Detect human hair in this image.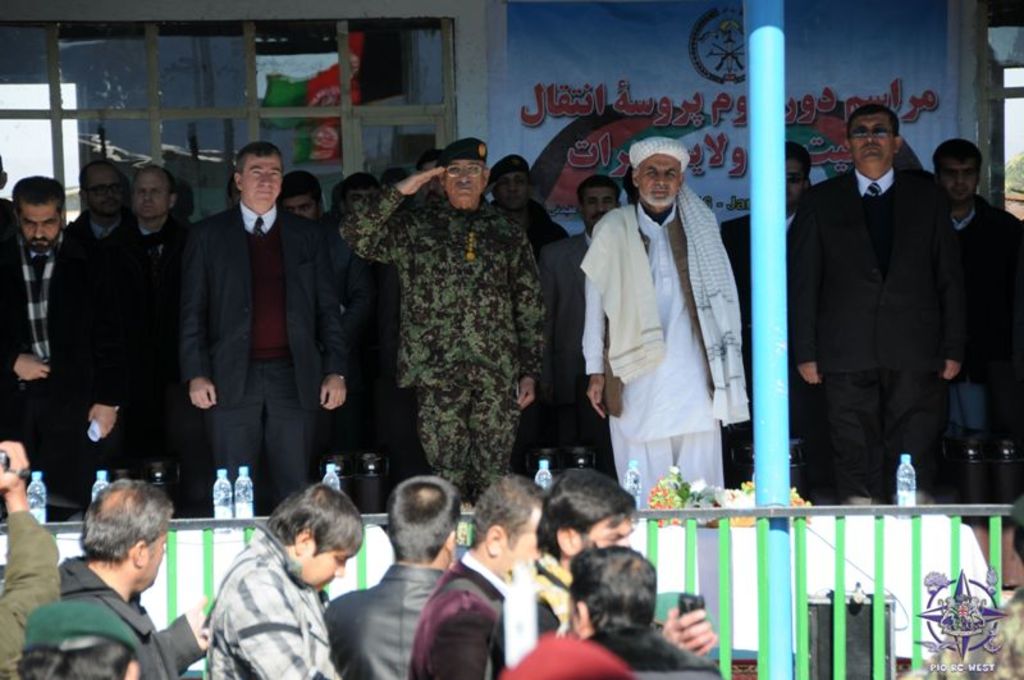
Detection: bbox=[236, 140, 282, 172].
